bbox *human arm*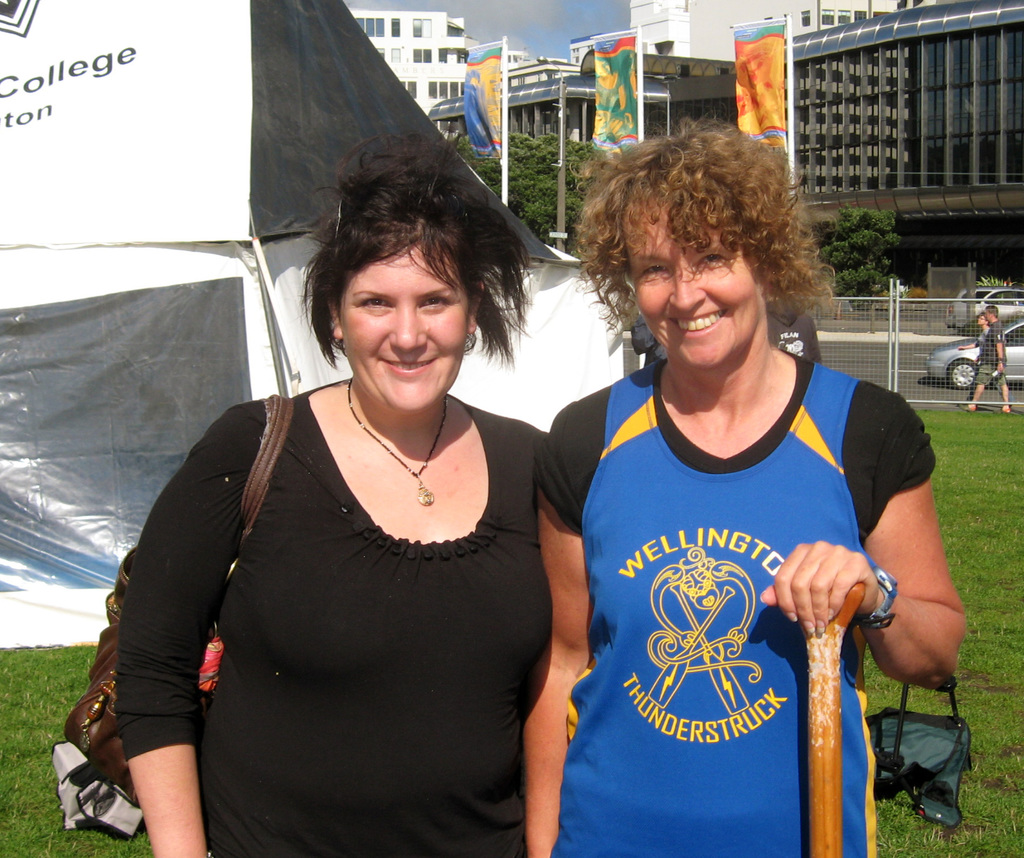
detection(991, 325, 1005, 371)
